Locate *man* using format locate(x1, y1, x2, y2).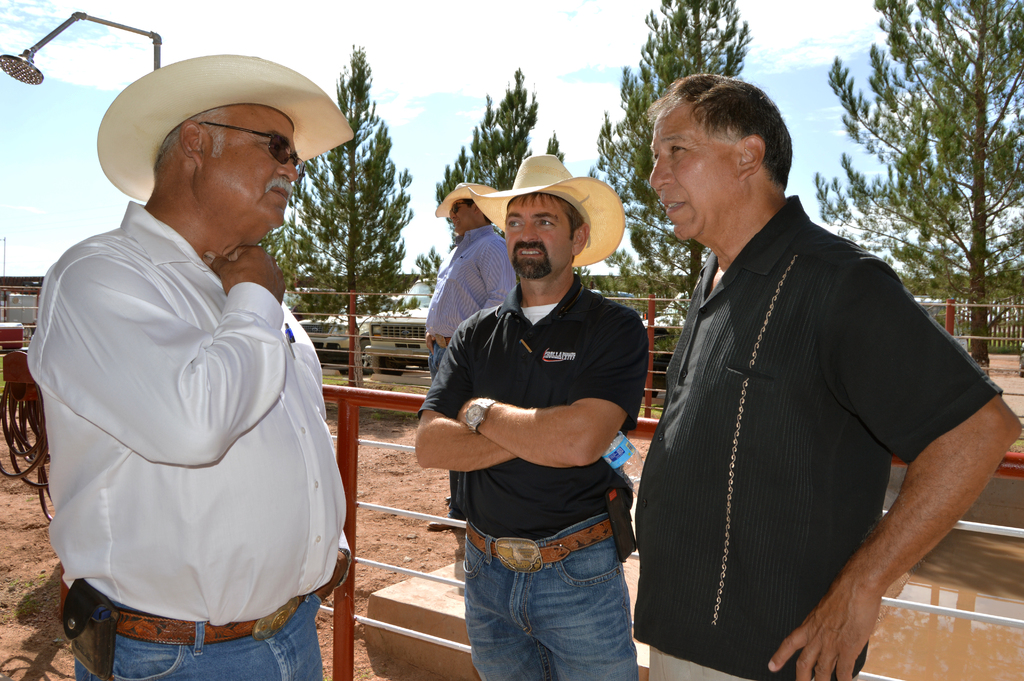
locate(30, 54, 355, 680).
